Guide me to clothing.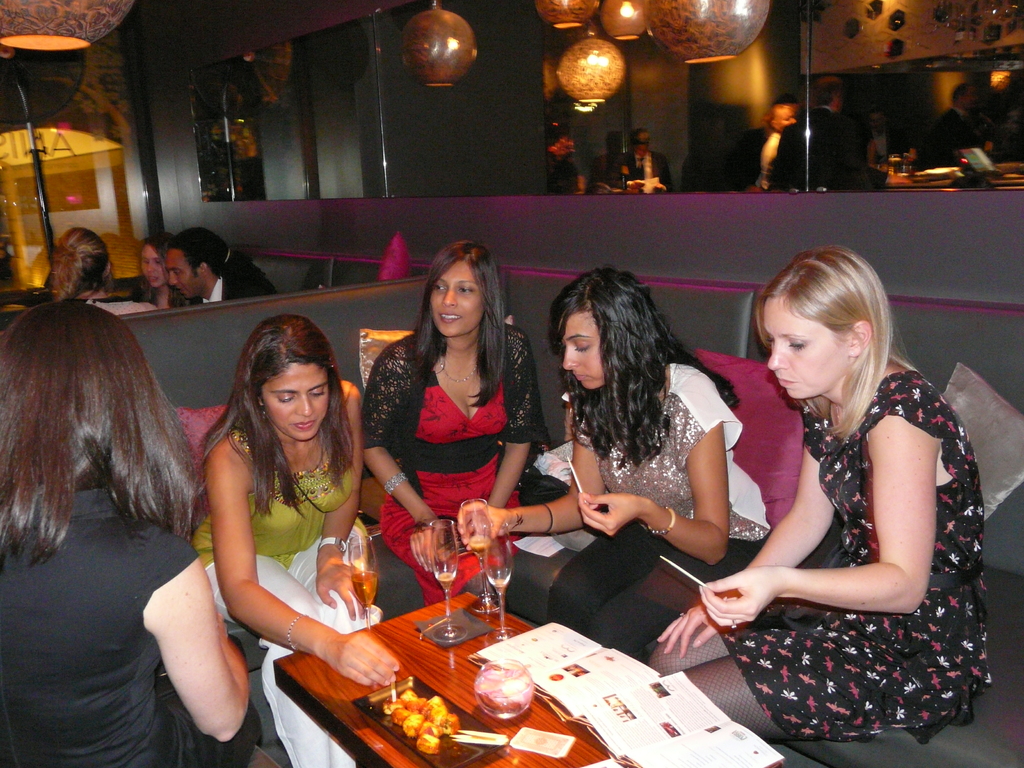
Guidance: 717,369,995,750.
